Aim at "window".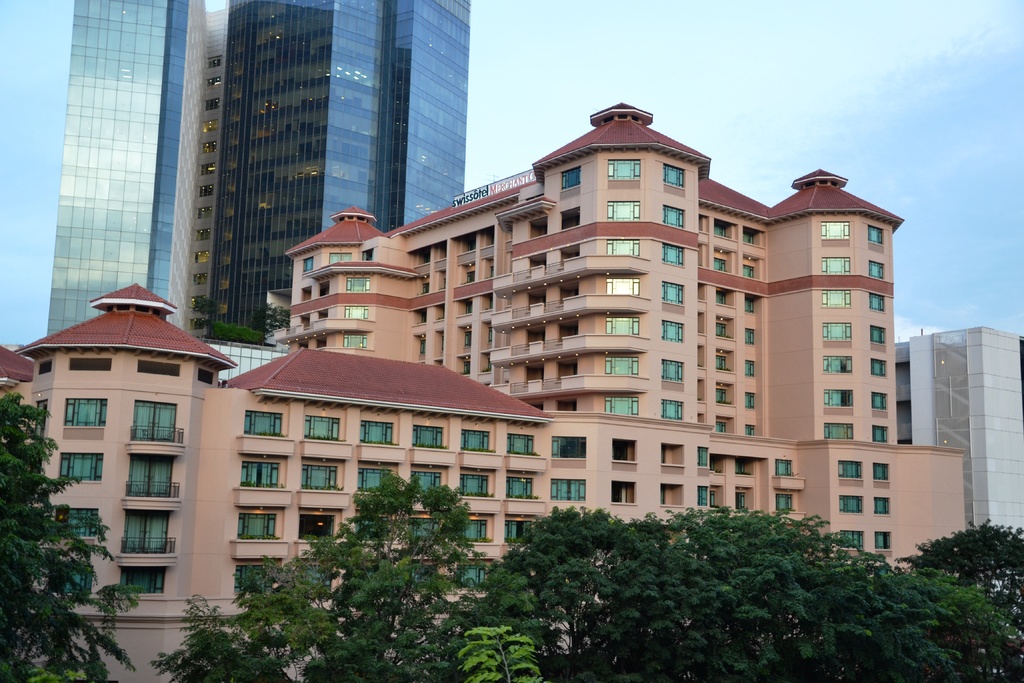
Aimed at <region>198, 163, 217, 176</region>.
